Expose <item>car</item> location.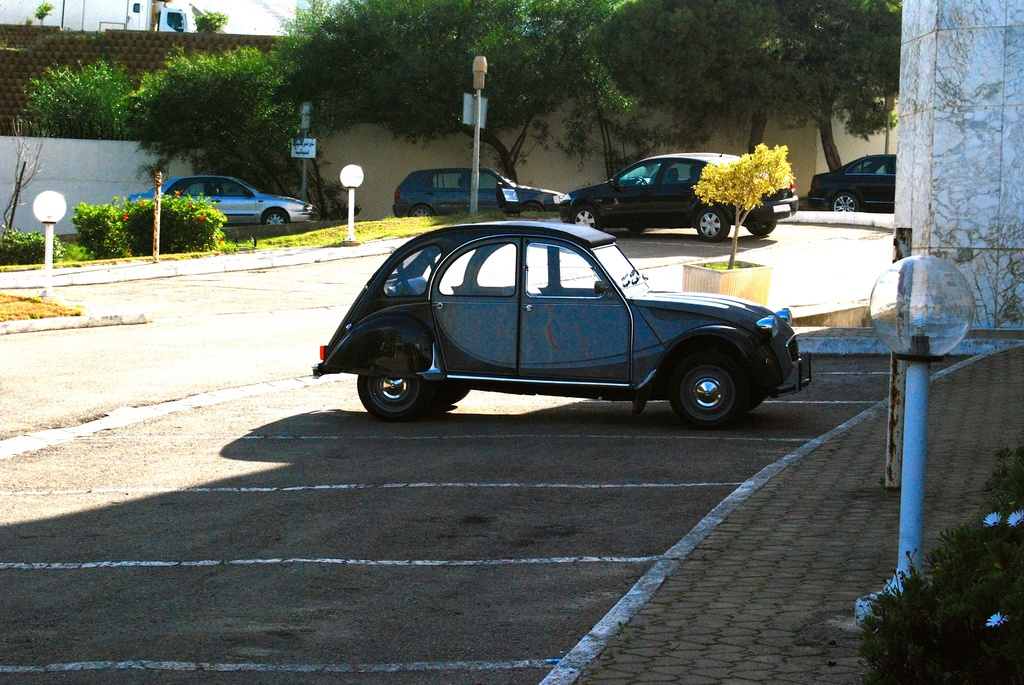
Exposed at {"left": 131, "top": 173, "right": 323, "bottom": 224}.
